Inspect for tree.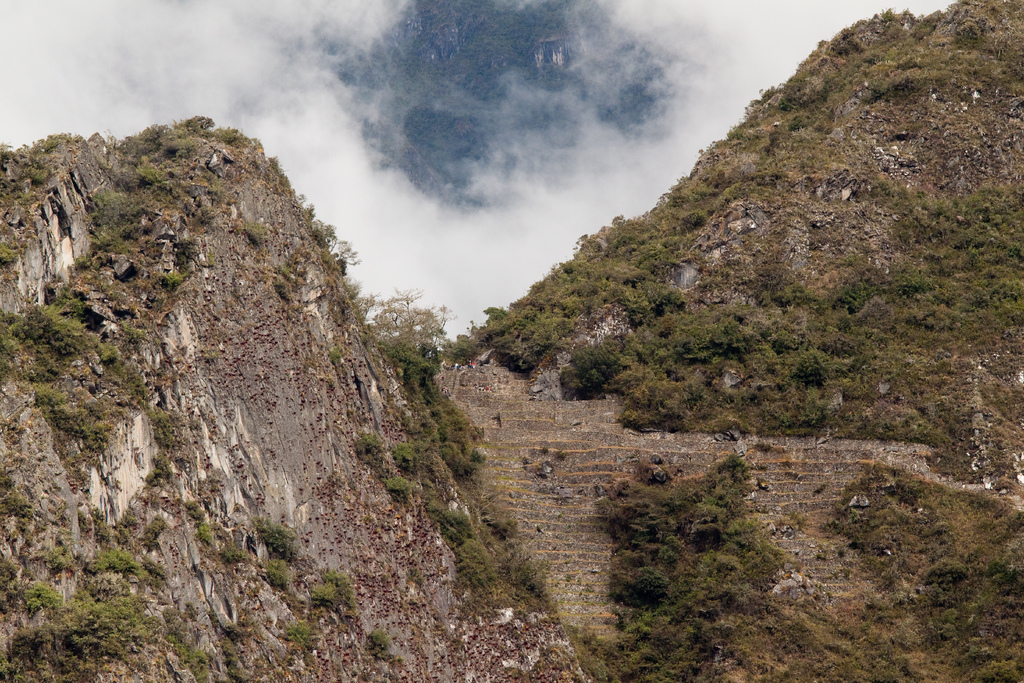
Inspection: bbox=(351, 431, 387, 467).
